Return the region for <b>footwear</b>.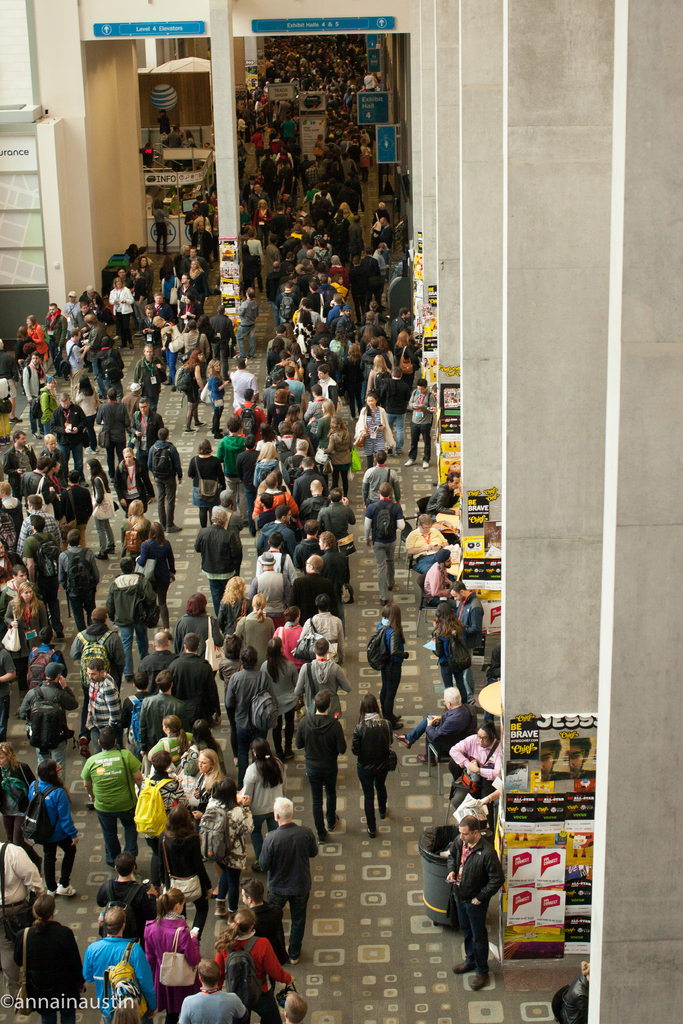
l=394, t=734, r=413, b=749.
